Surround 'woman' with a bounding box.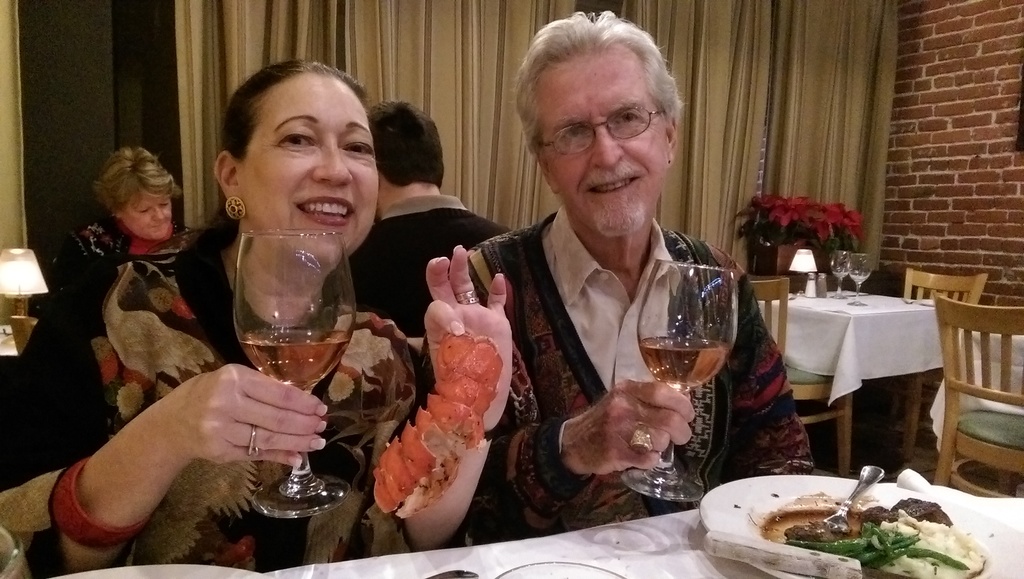
[left=20, top=149, right=194, bottom=325].
